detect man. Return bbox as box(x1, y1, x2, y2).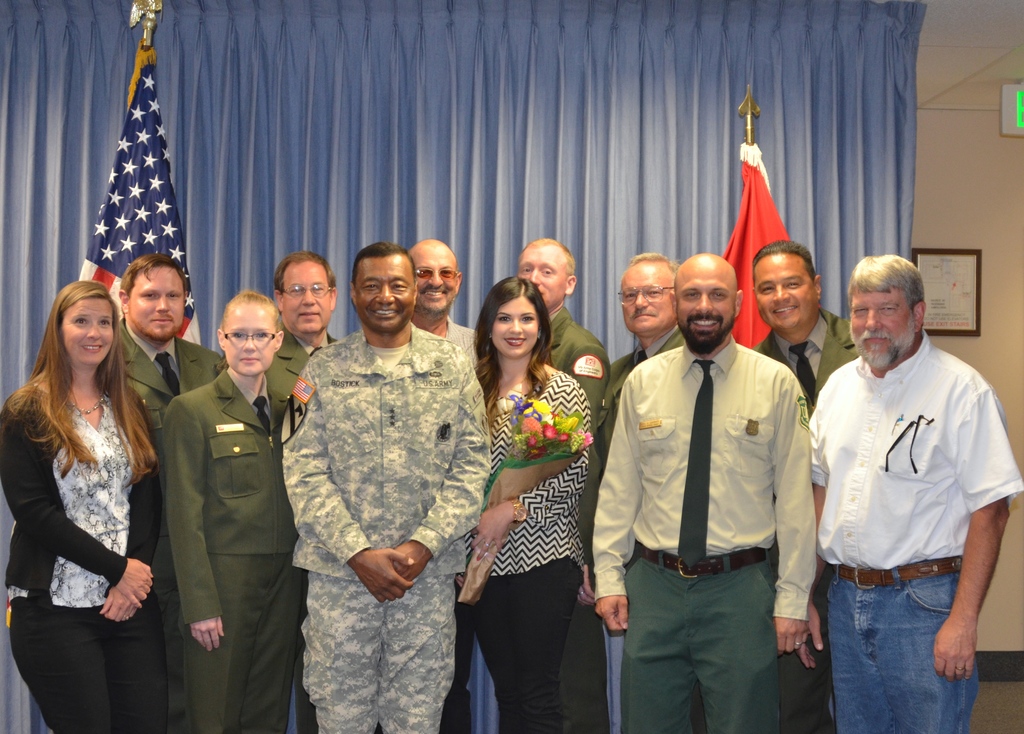
box(591, 253, 692, 571).
